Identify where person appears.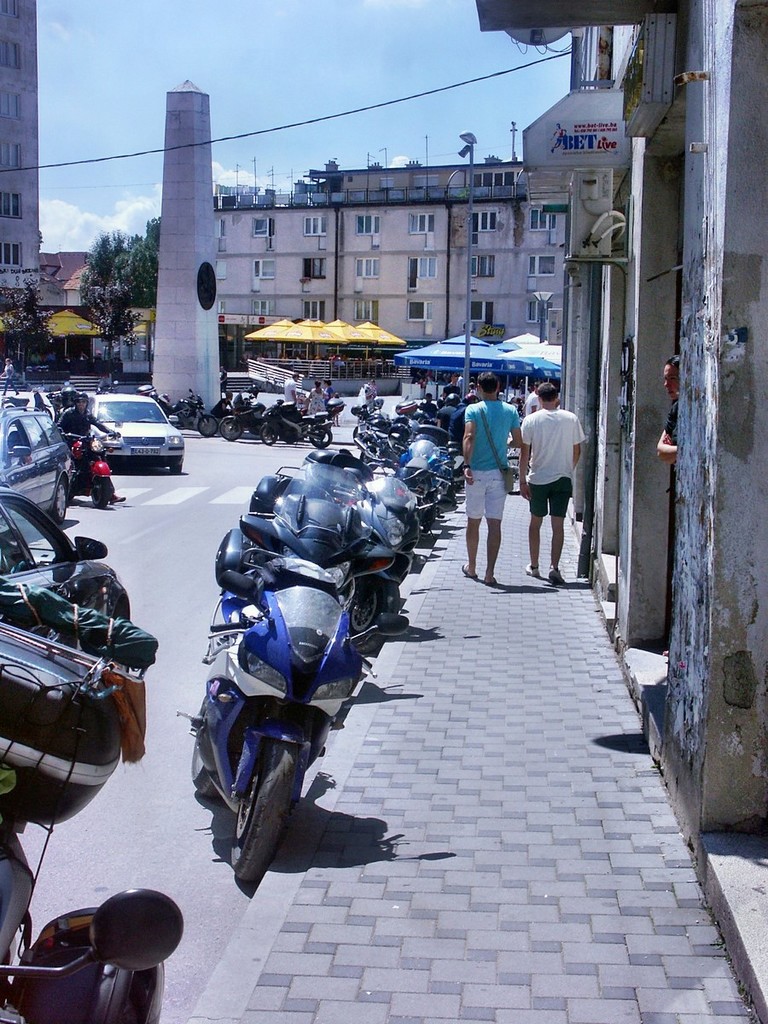
Appears at (463,376,529,588).
